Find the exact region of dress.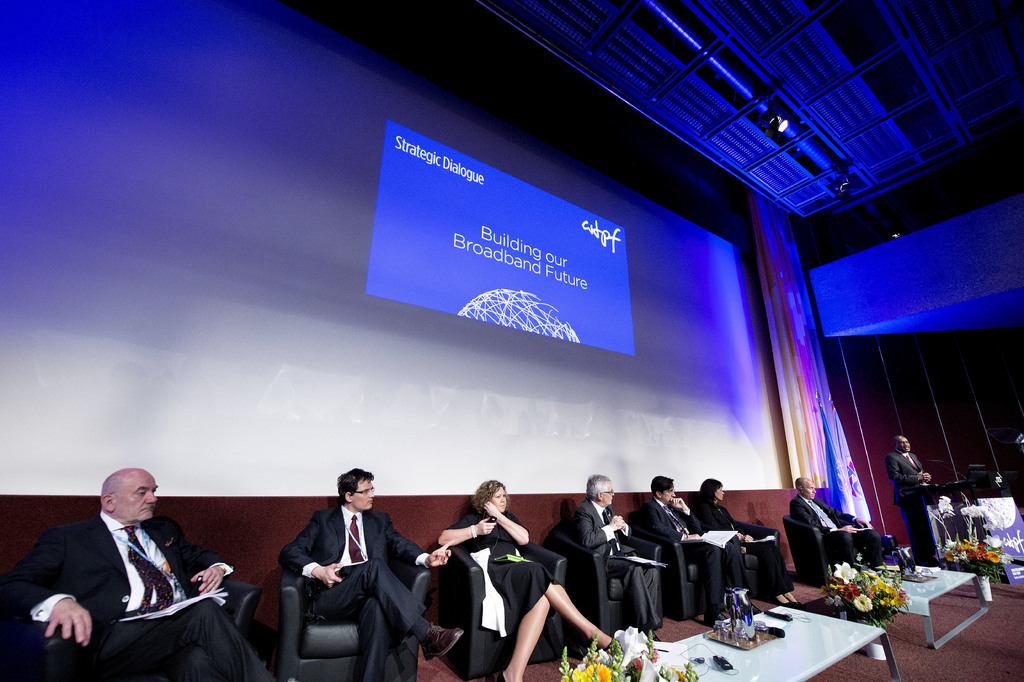
Exact region: select_region(460, 513, 550, 627).
